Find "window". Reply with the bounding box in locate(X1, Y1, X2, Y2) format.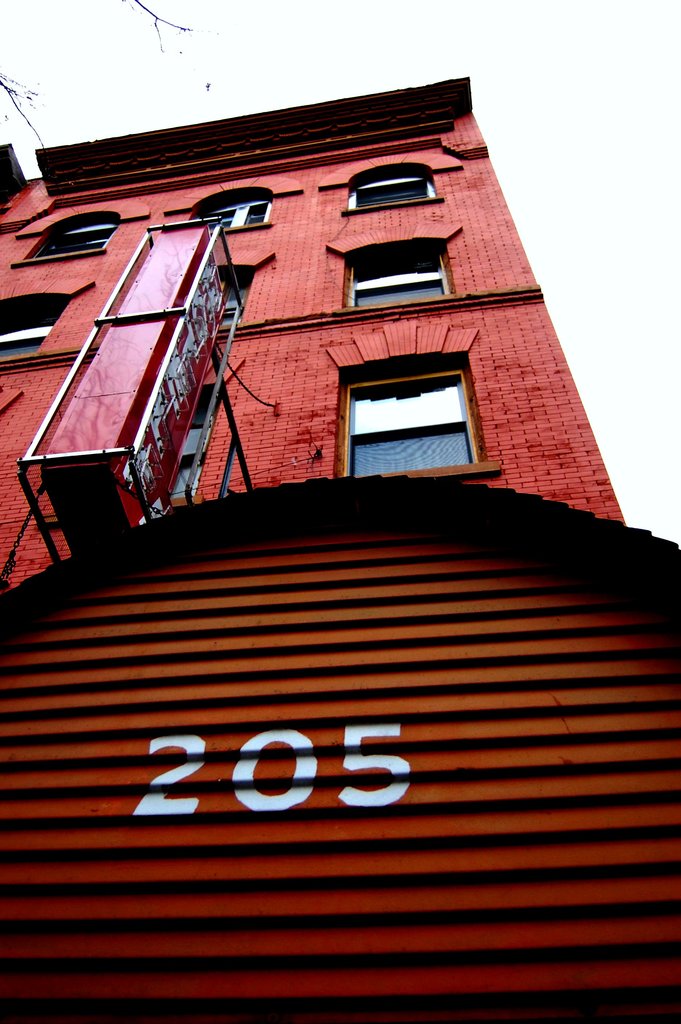
locate(170, 387, 218, 502).
